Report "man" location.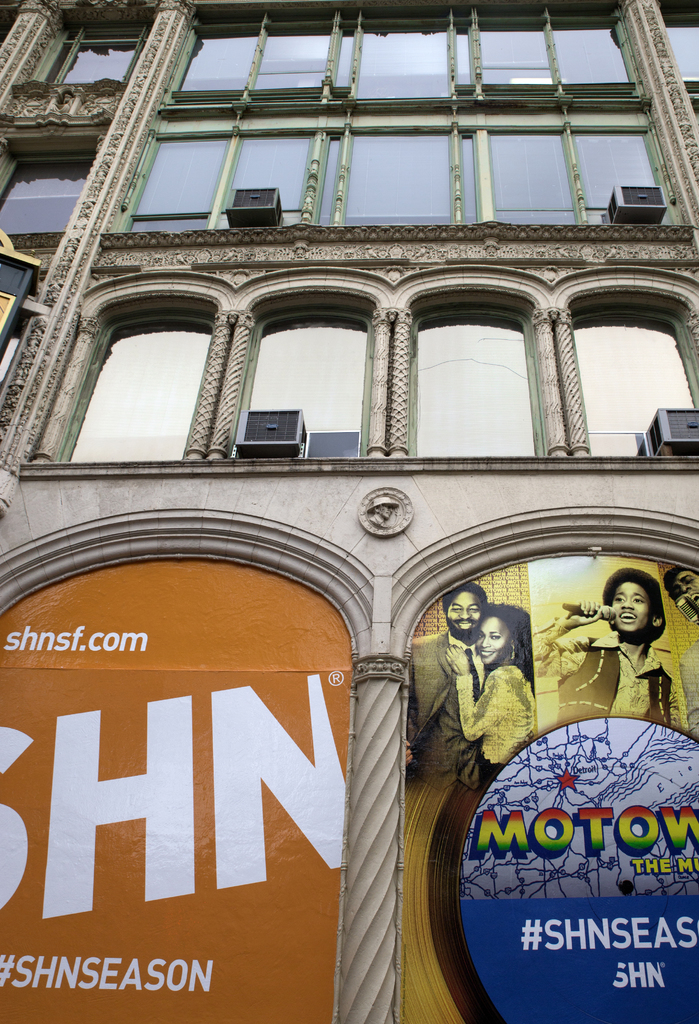
Report: BBox(519, 565, 682, 737).
